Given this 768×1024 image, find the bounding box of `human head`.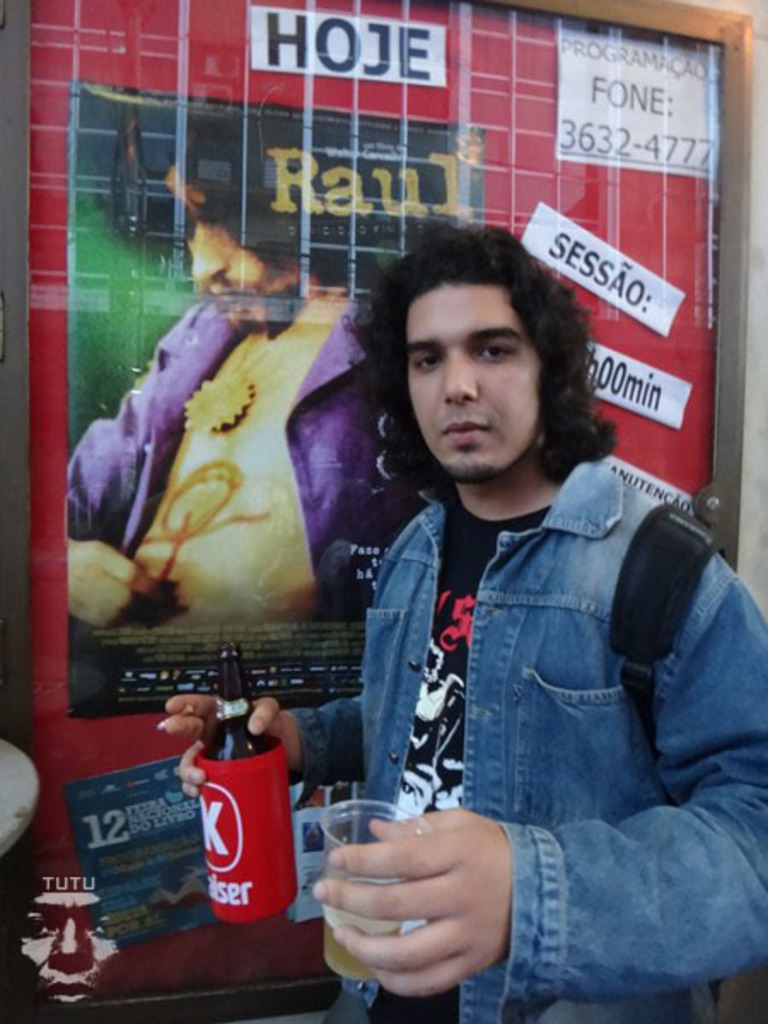
(left=403, top=210, right=563, bottom=447).
